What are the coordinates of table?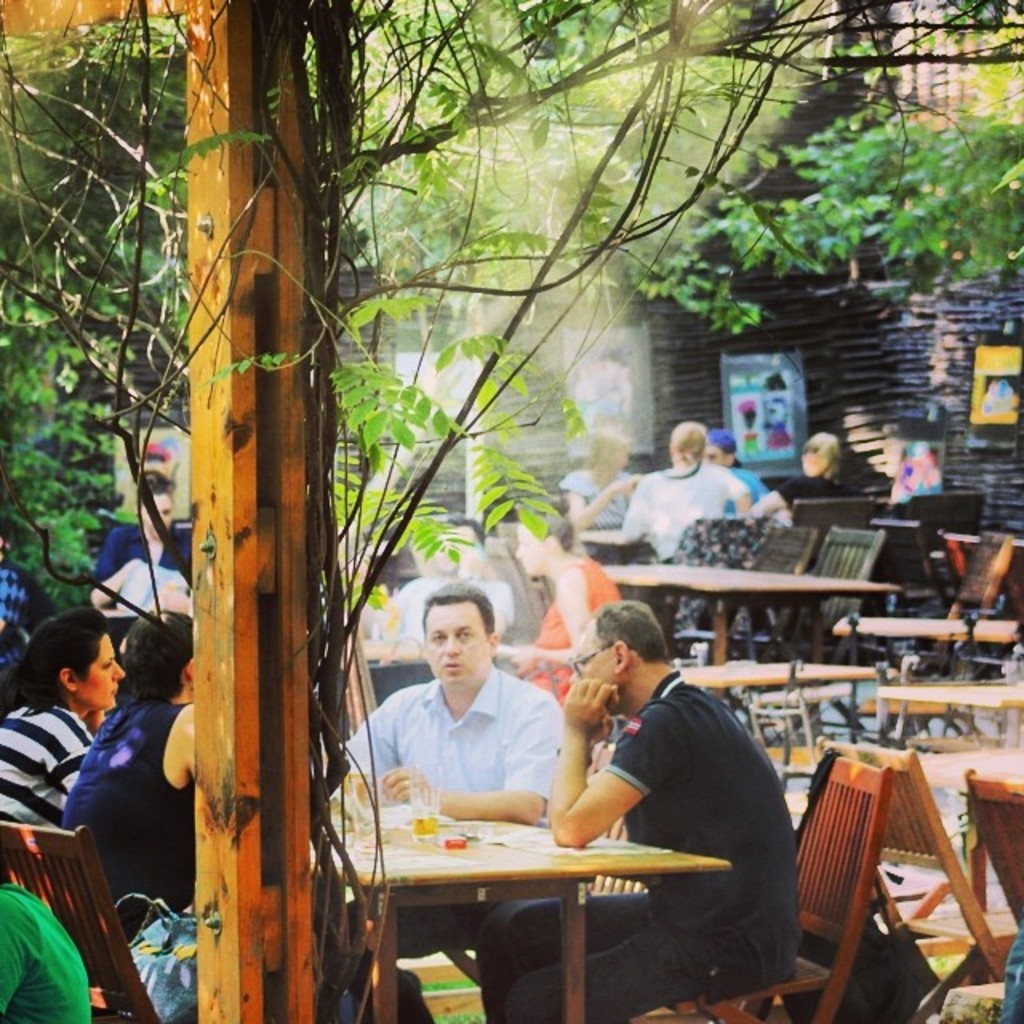
x1=864, y1=683, x2=1022, y2=742.
